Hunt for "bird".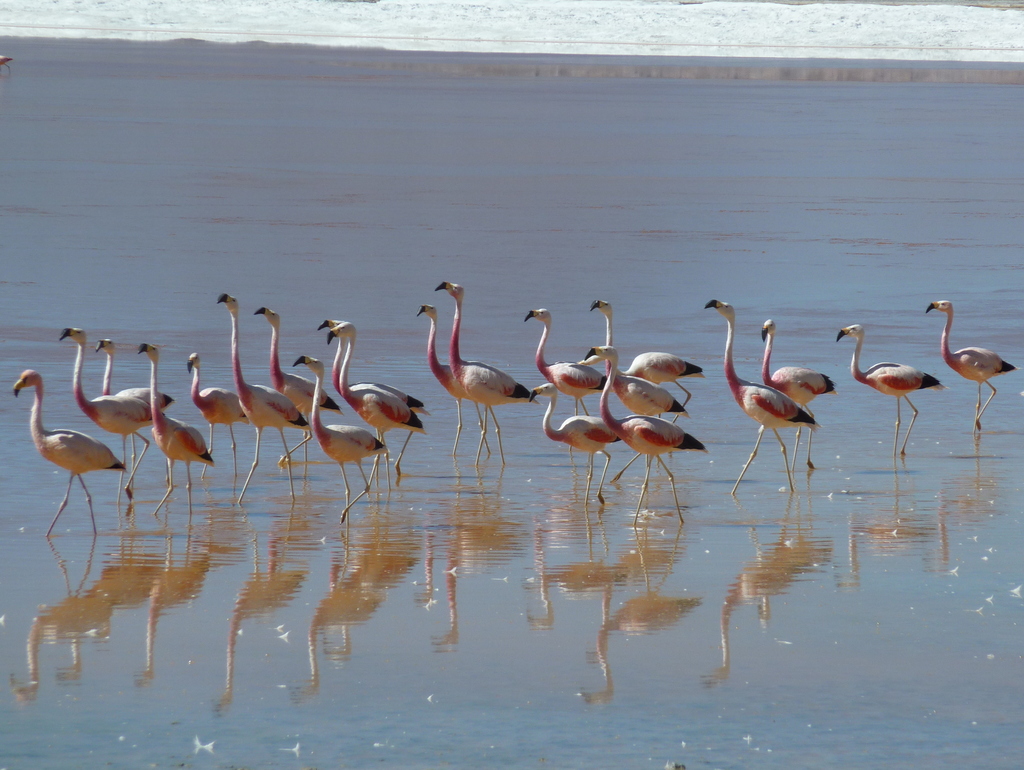
Hunted down at x1=582, y1=341, x2=694, y2=518.
